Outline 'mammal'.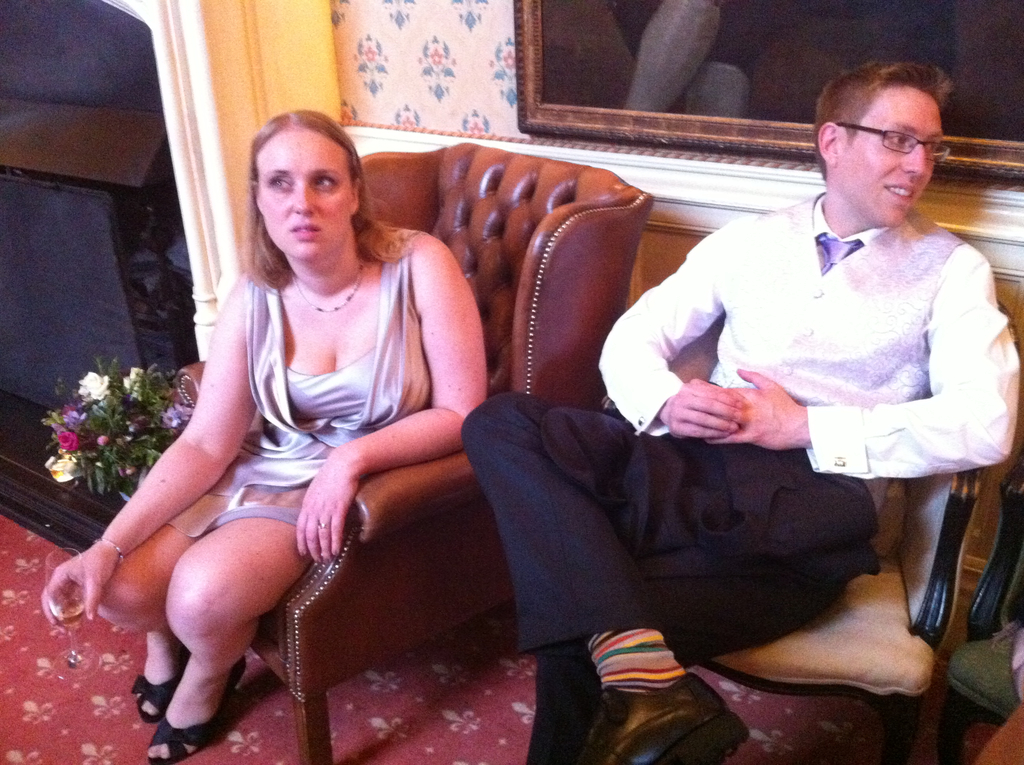
Outline: BBox(609, 0, 778, 114).
